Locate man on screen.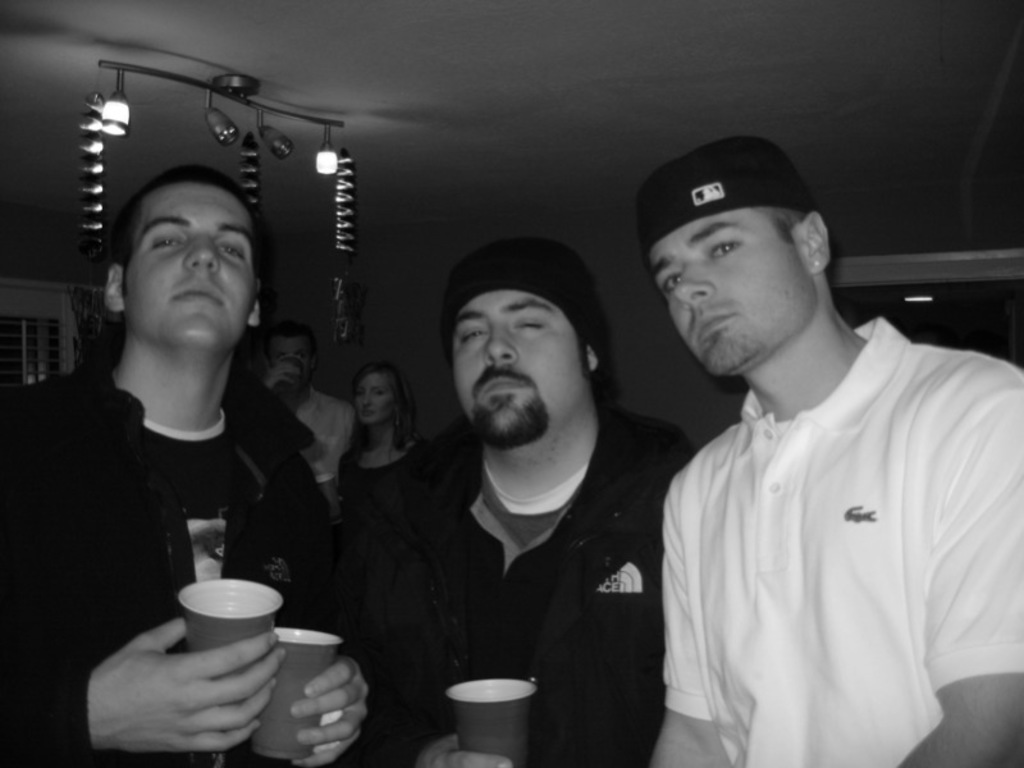
On screen at {"left": 612, "top": 120, "right": 1018, "bottom": 765}.
